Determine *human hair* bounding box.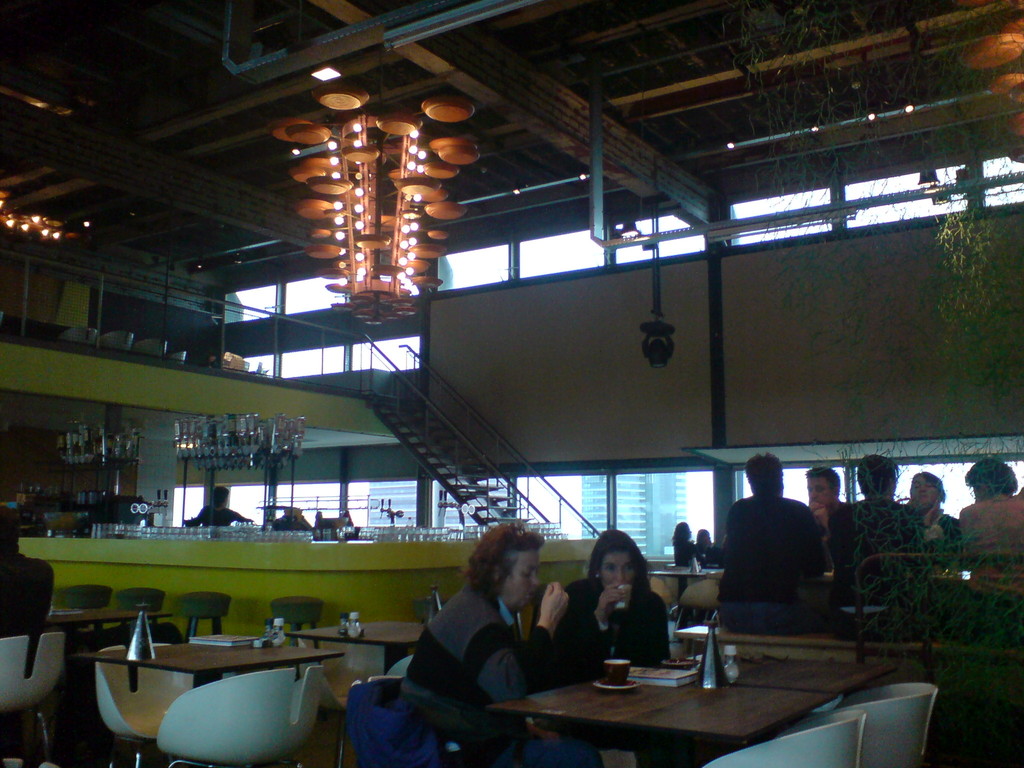
Determined: 212:486:230:509.
